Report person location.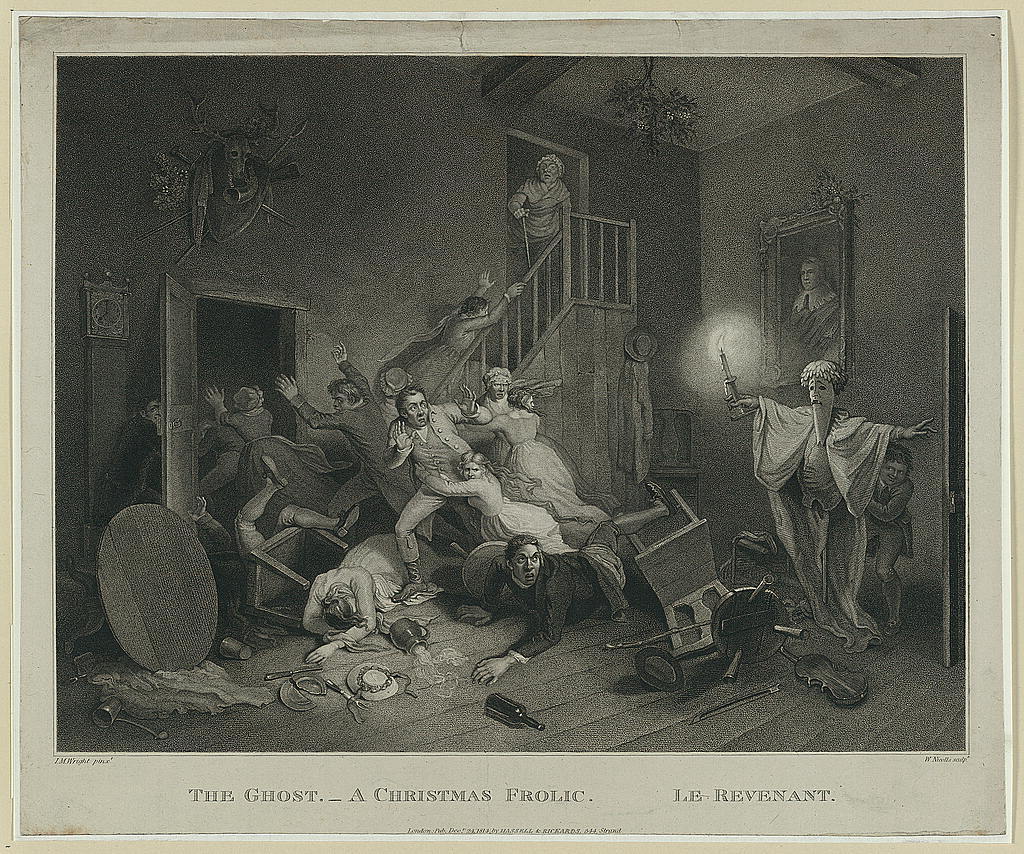
Report: crop(481, 379, 619, 557).
